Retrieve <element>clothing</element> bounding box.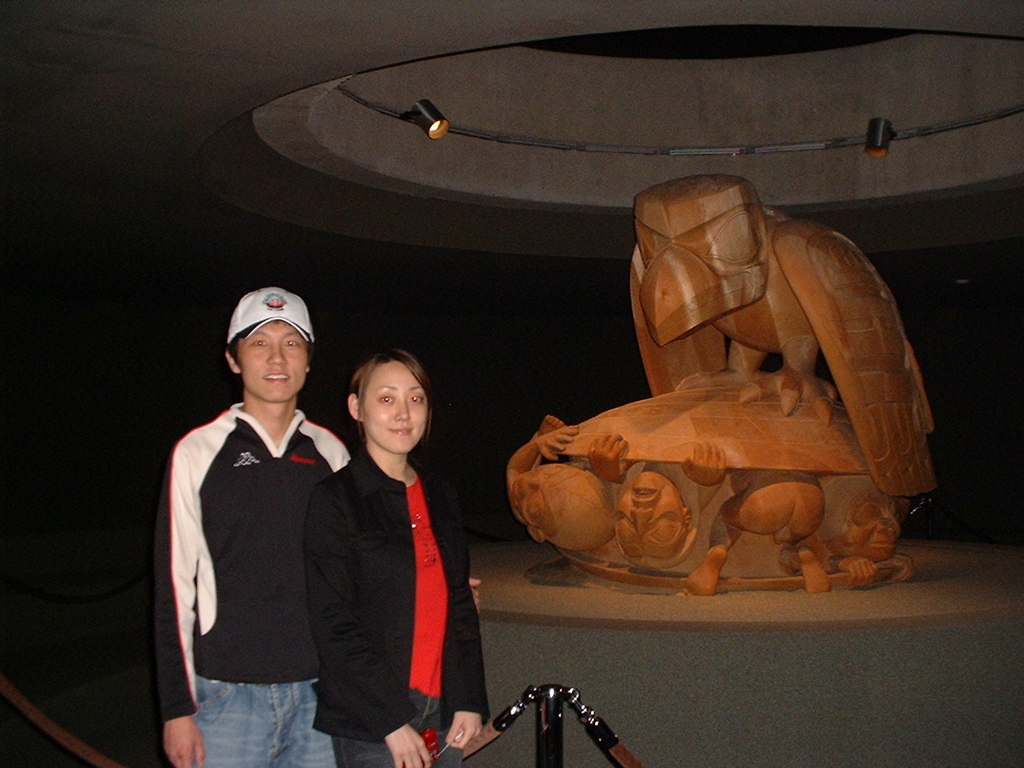
Bounding box: BBox(304, 434, 490, 767).
